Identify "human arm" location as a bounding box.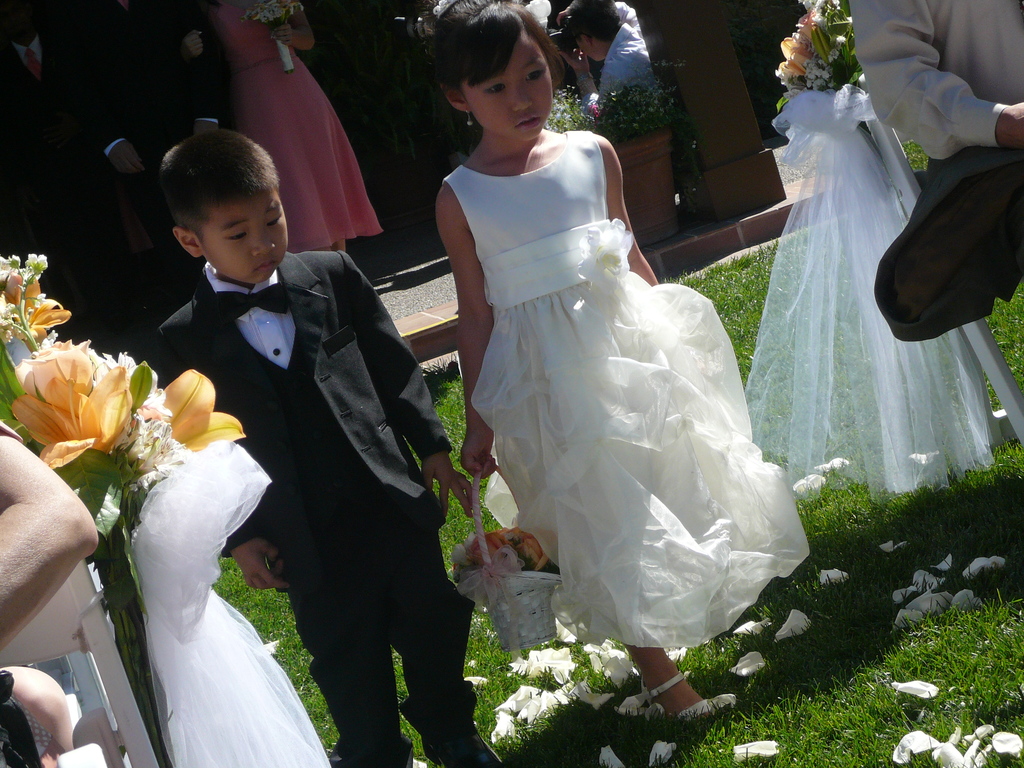
left=341, top=247, right=476, bottom=531.
